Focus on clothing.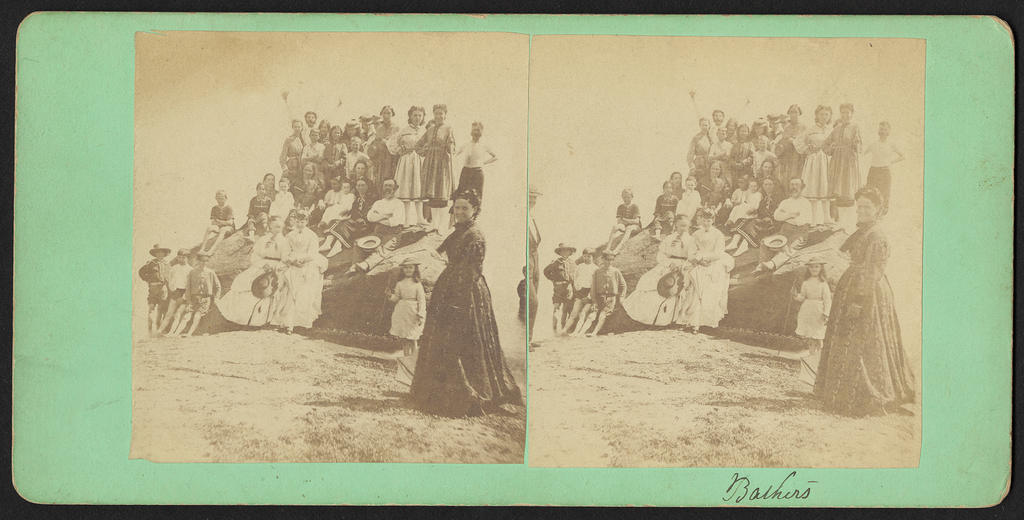
Focused at x1=543 y1=257 x2=579 y2=280.
